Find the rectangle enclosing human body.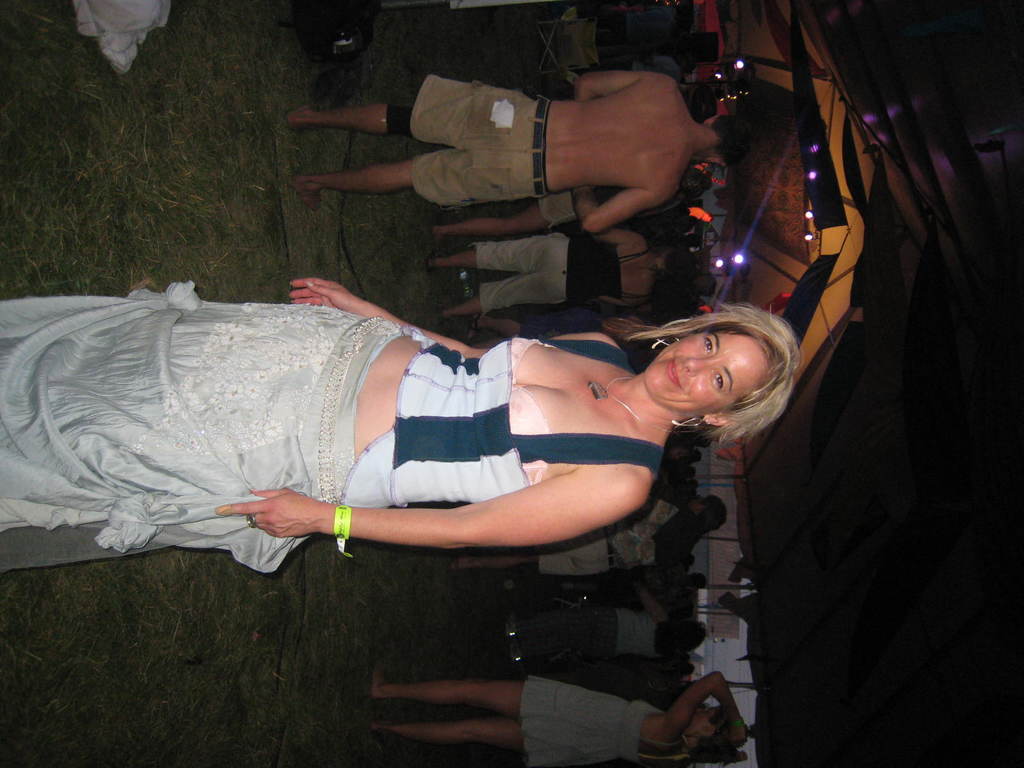
<region>0, 275, 801, 579</region>.
